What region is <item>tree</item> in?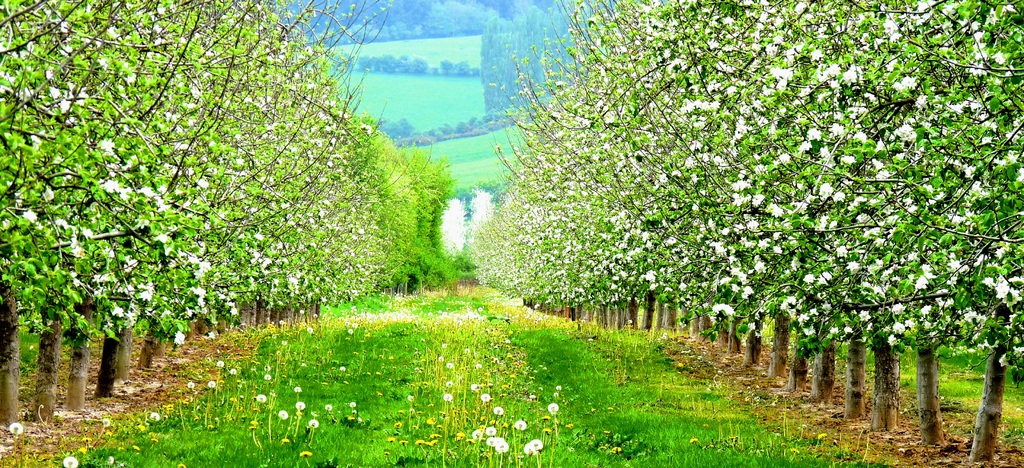
detection(0, 0, 454, 394).
